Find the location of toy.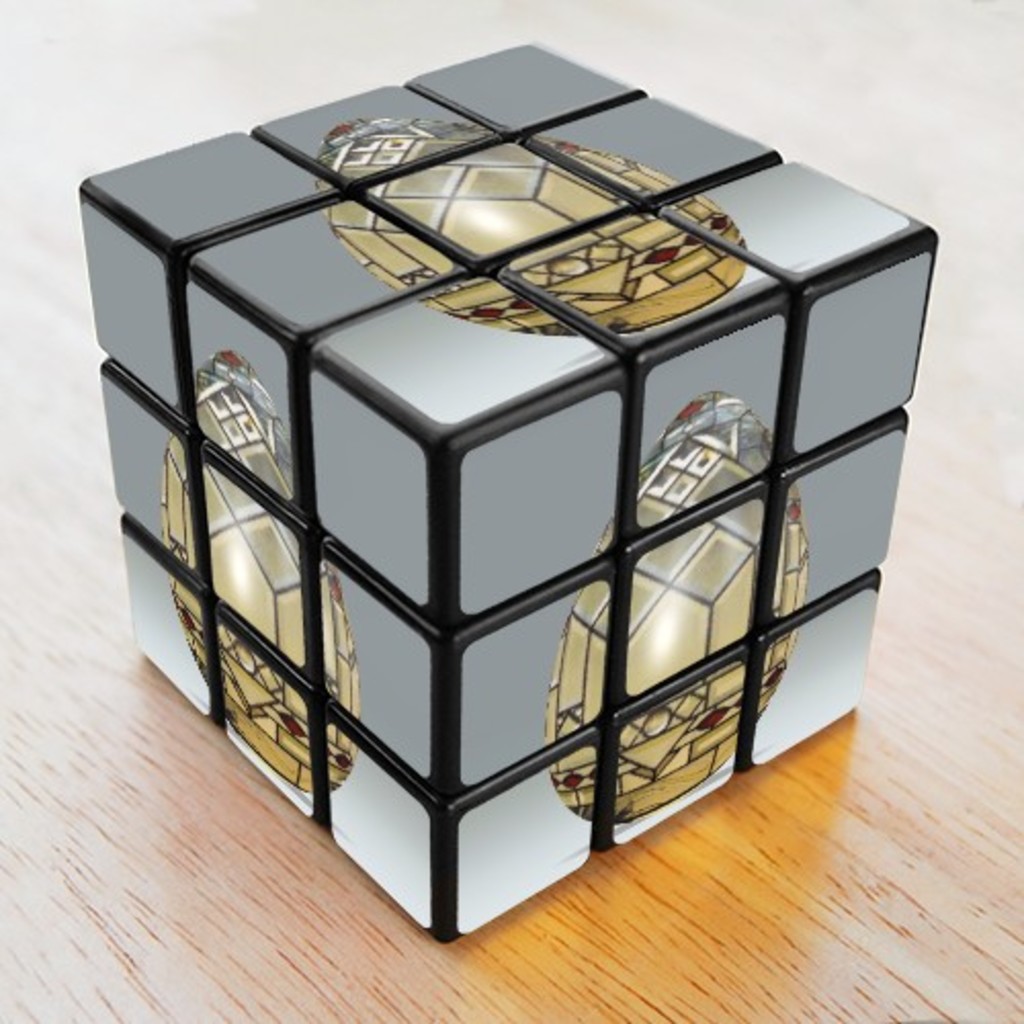
Location: [left=51, top=59, right=1012, bottom=969].
